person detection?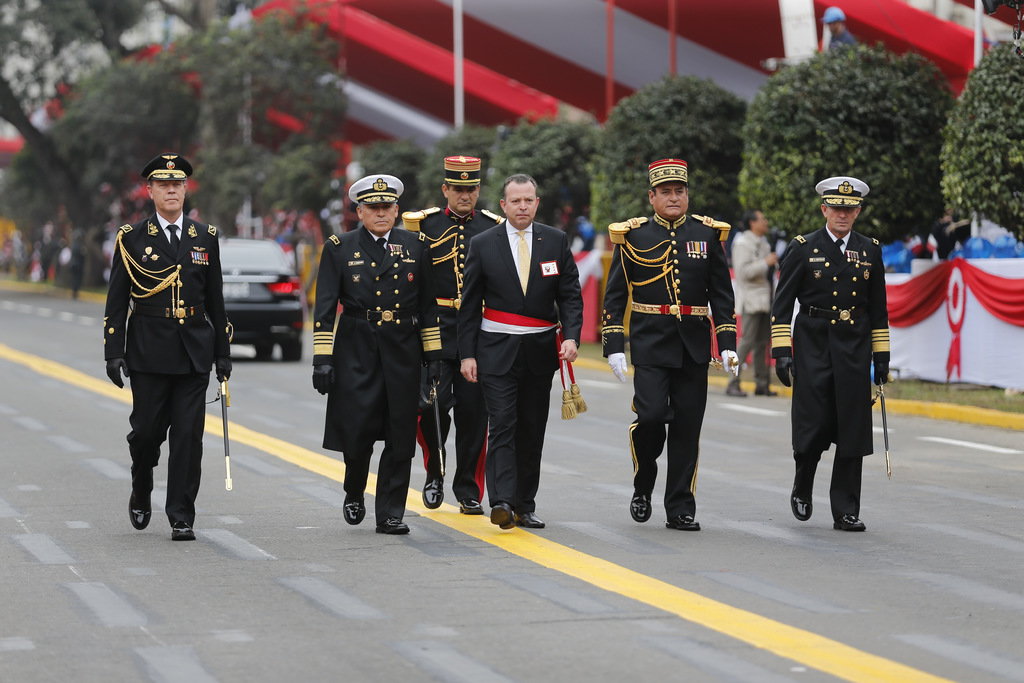
{"x1": 417, "y1": 154, "x2": 500, "y2": 513}
